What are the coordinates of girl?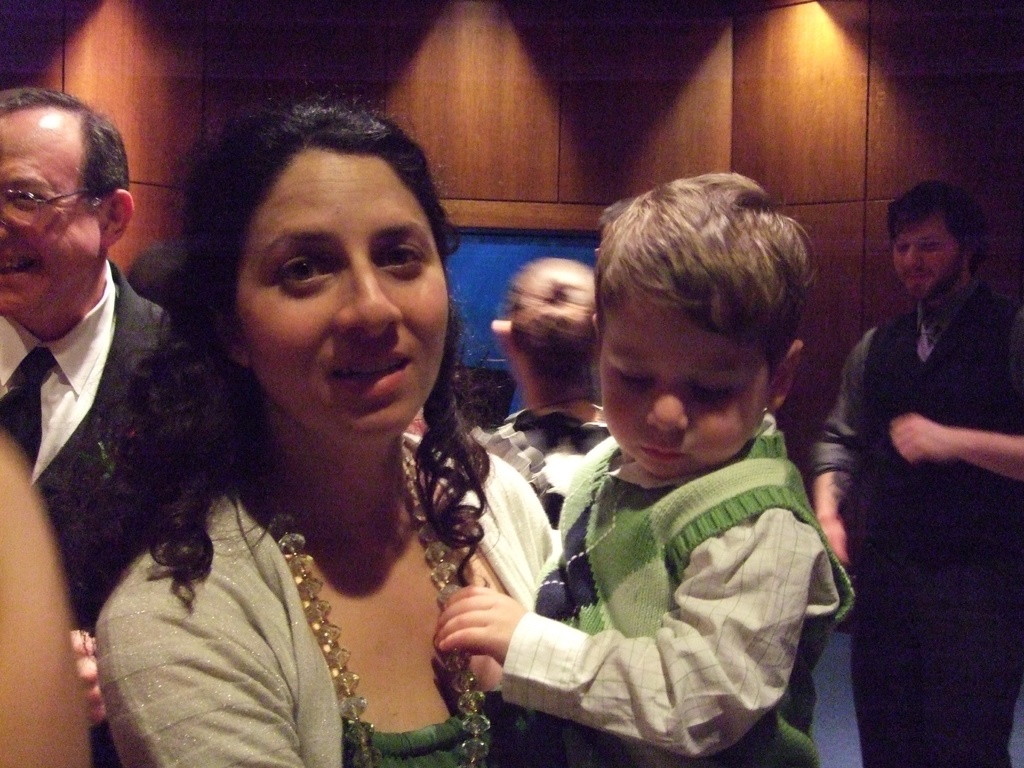
[84,77,567,767].
